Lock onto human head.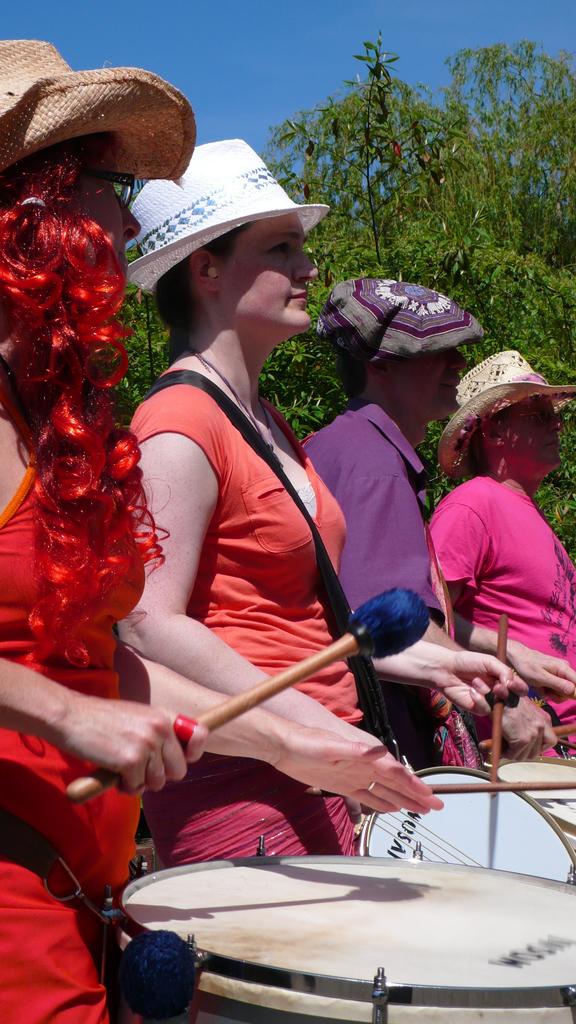
Locked: bbox=[326, 280, 467, 424].
